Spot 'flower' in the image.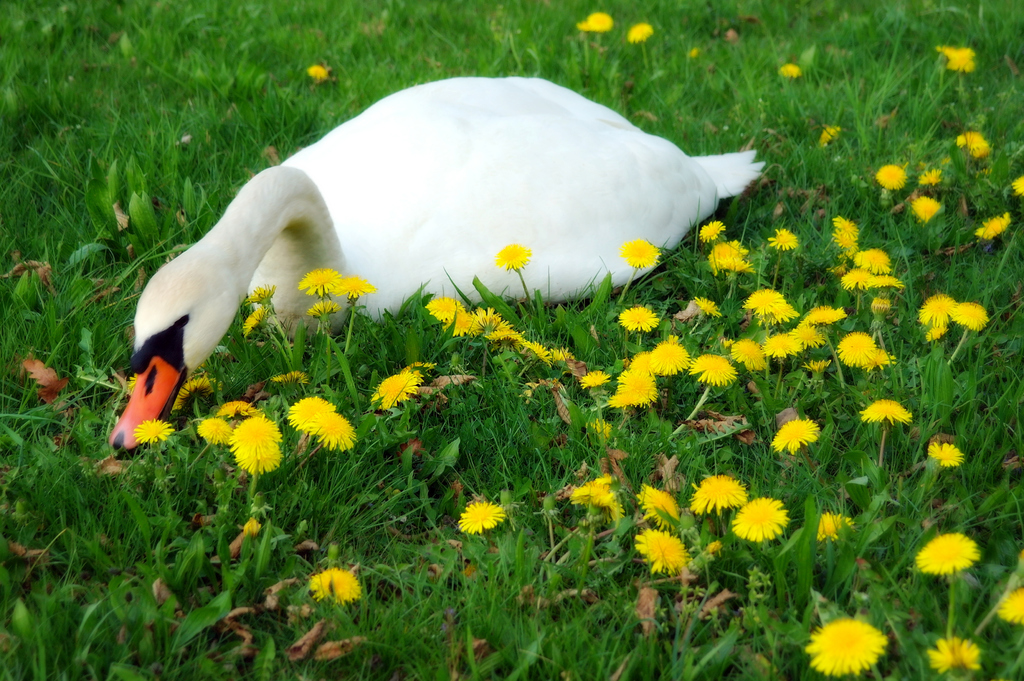
'flower' found at 720,496,785,542.
